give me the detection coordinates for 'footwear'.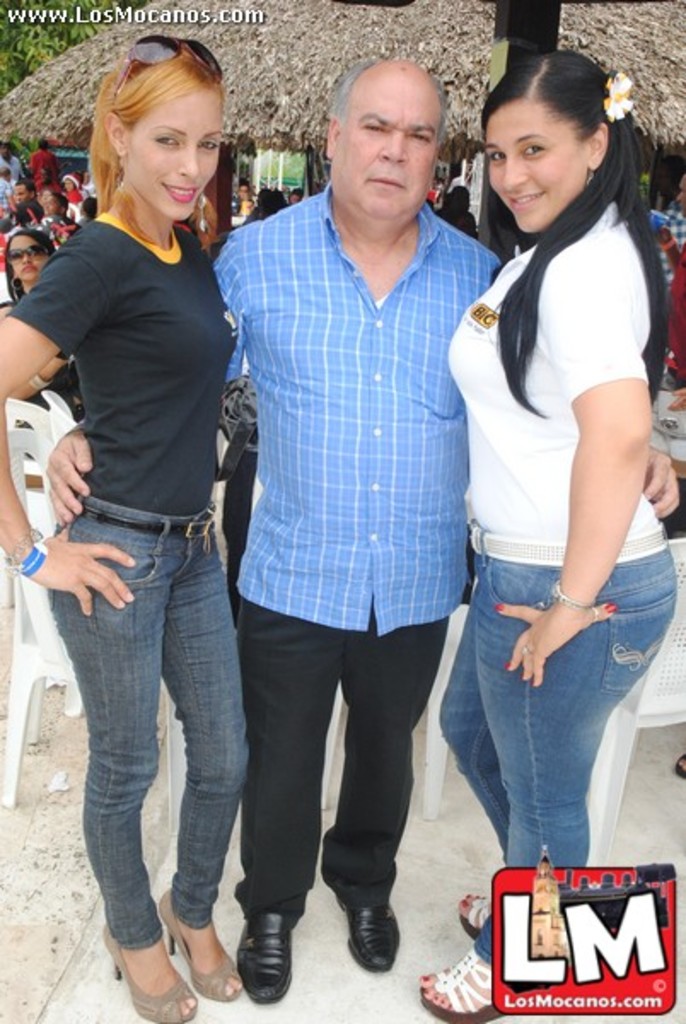
region(334, 872, 404, 976).
